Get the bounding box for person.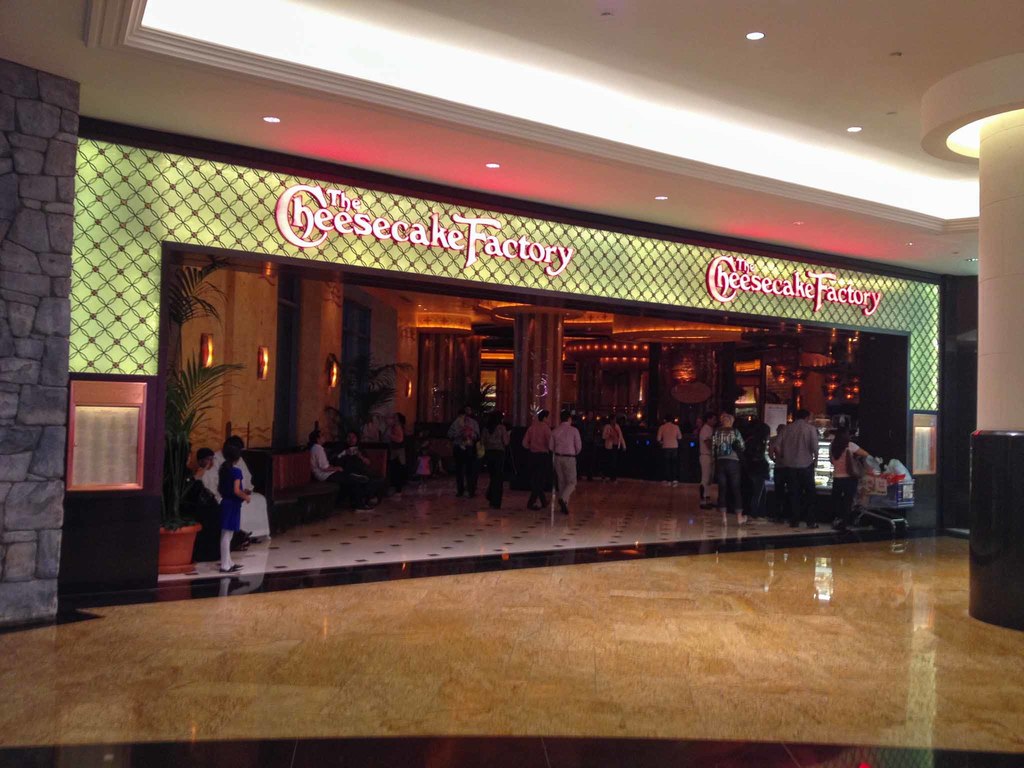
[left=335, top=437, right=380, bottom=506].
